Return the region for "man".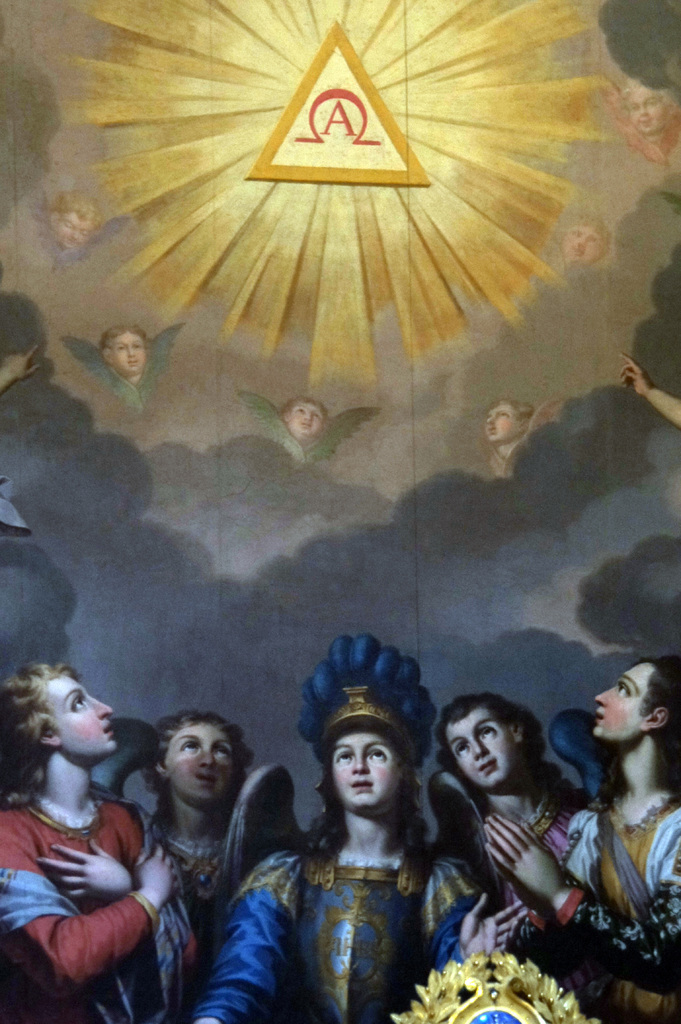
bbox=[196, 627, 497, 1023].
